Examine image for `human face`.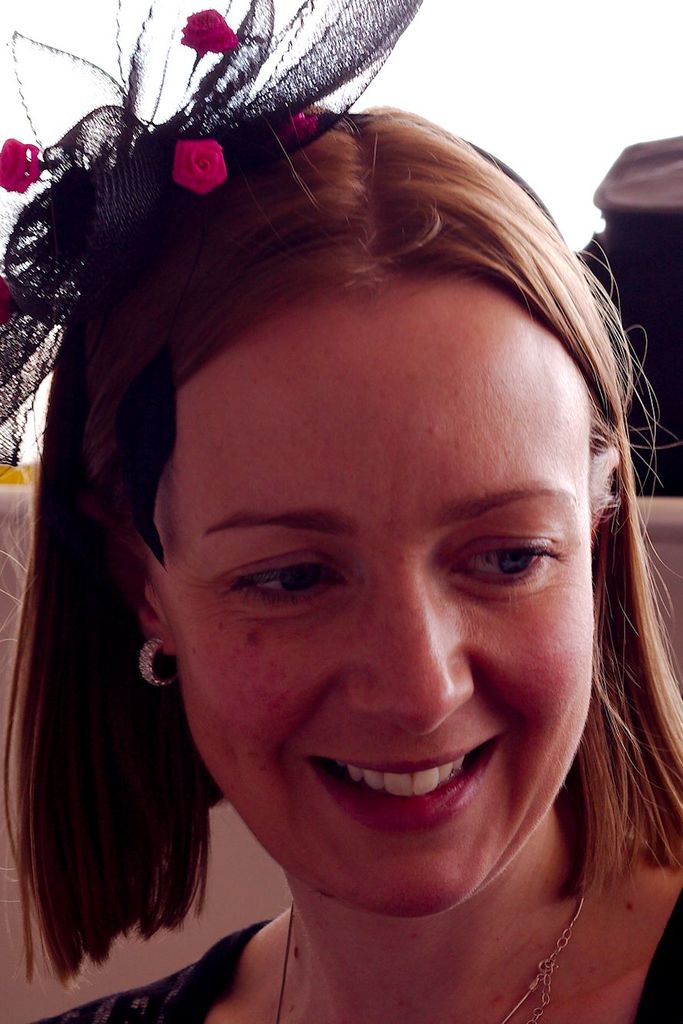
Examination result: left=168, top=285, right=594, bottom=915.
